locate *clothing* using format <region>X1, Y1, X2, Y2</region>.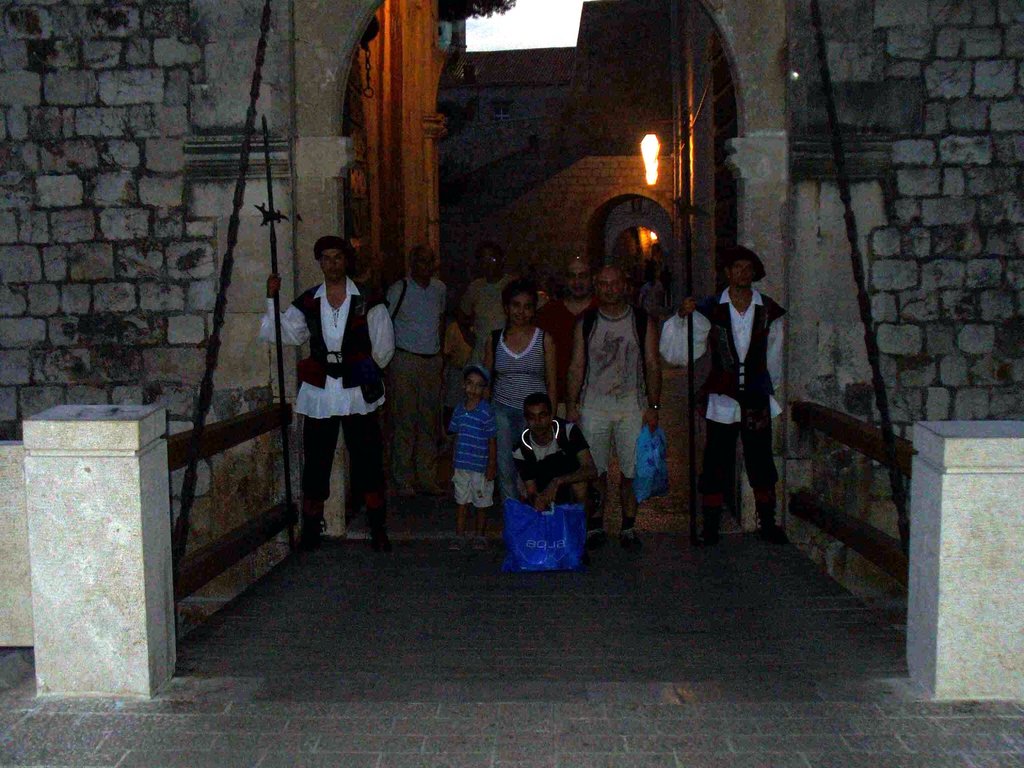
<region>511, 420, 589, 509</region>.
